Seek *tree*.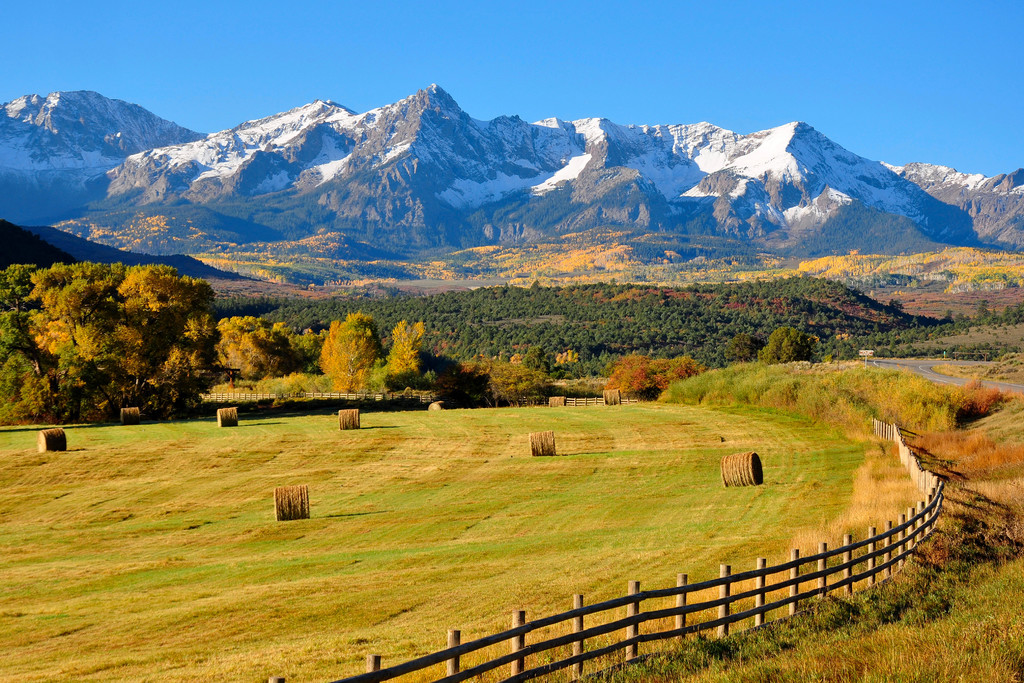
box=[219, 311, 317, 409].
